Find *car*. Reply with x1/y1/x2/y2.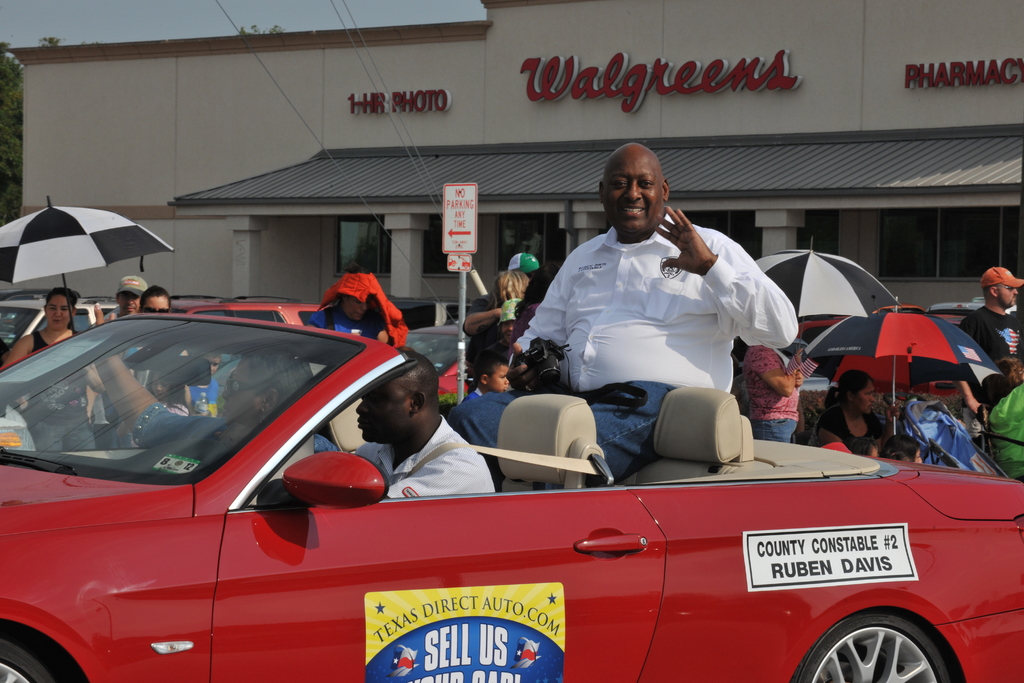
401/325/470/395.
